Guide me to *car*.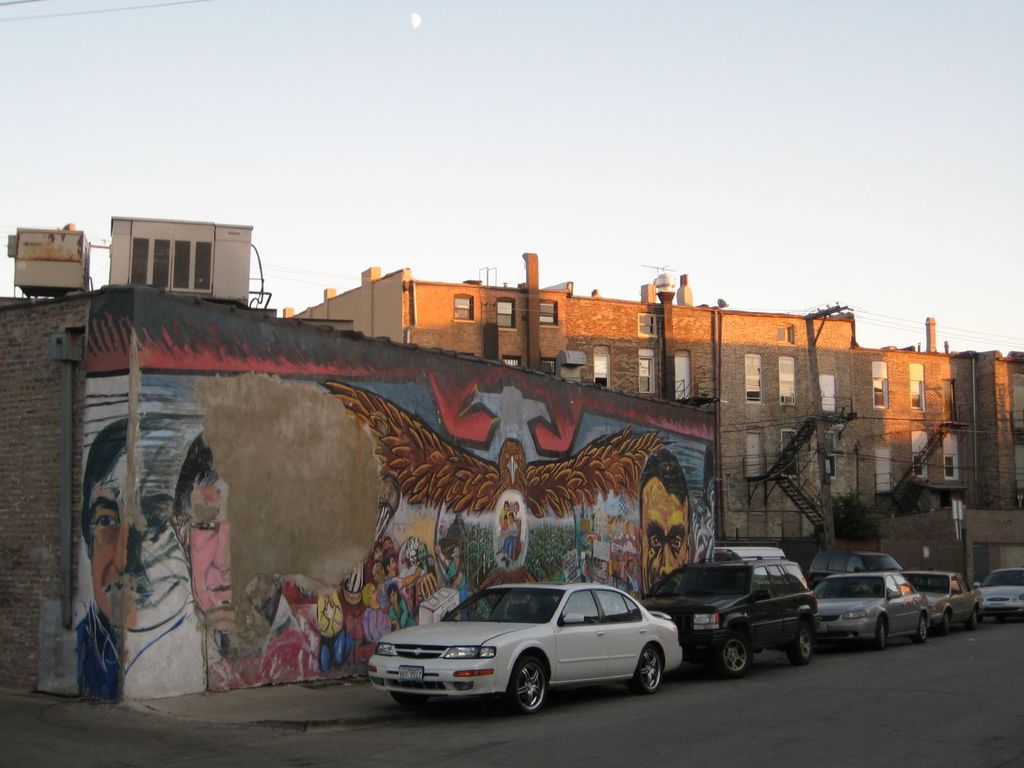
Guidance: bbox=(900, 563, 990, 631).
